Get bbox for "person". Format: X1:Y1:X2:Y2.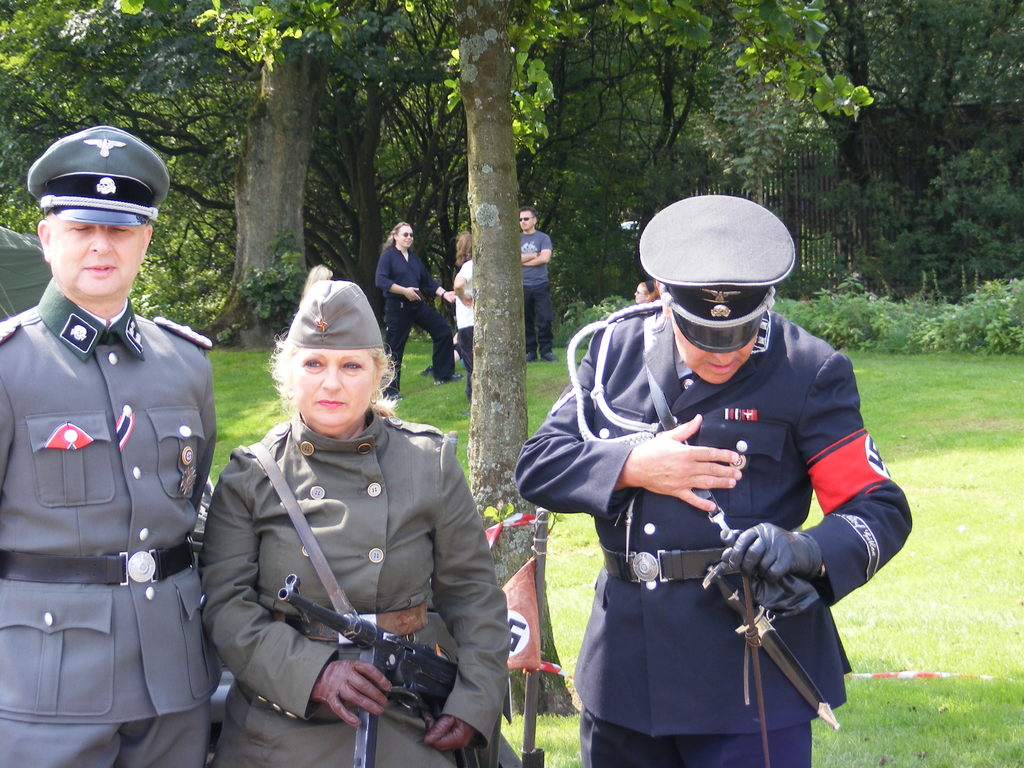
378:215:453:404.
